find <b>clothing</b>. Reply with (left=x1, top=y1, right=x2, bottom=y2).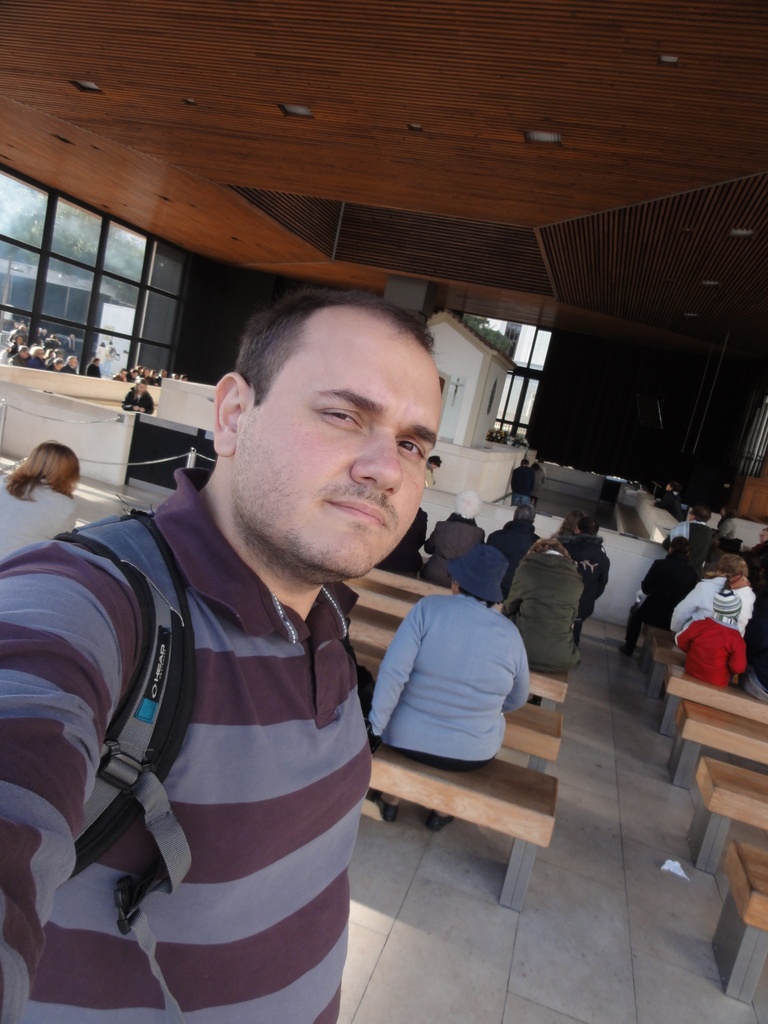
(left=426, top=508, right=483, bottom=573).
